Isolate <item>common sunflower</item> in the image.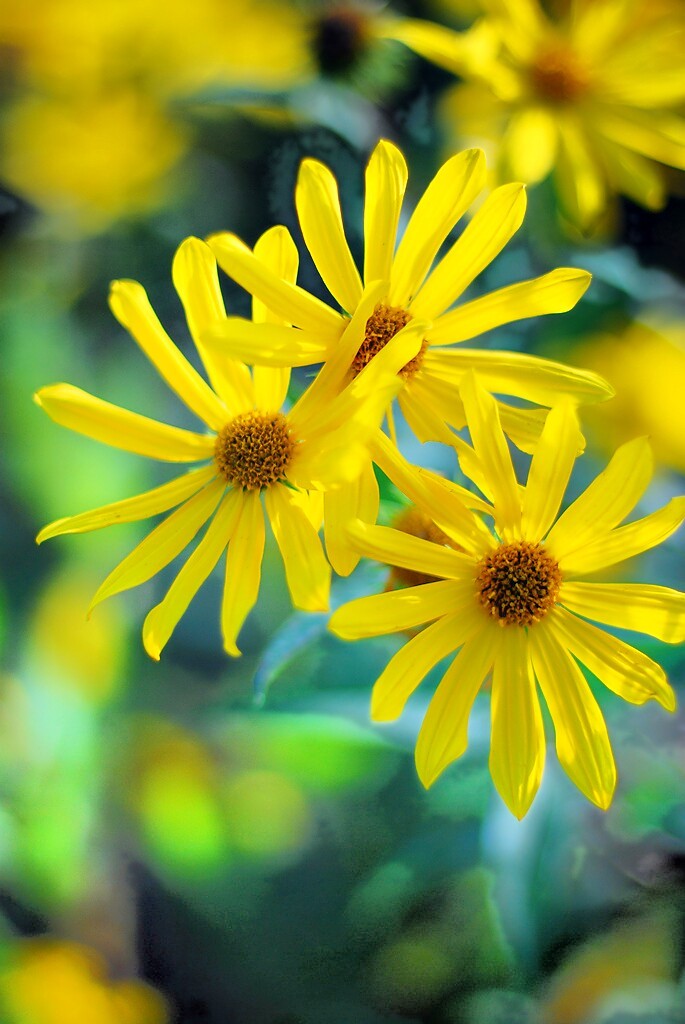
Isolated region: pyautogui.locateOnScreen(187, 145, 600, 571).
